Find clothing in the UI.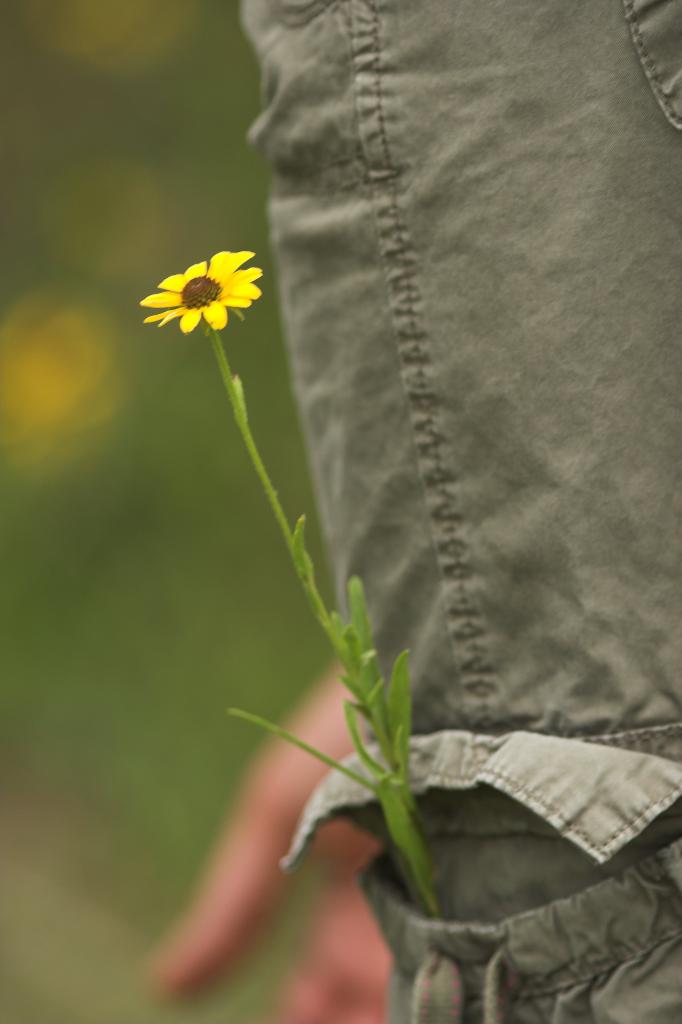
UI element at [232, 0, 681, 1023].
